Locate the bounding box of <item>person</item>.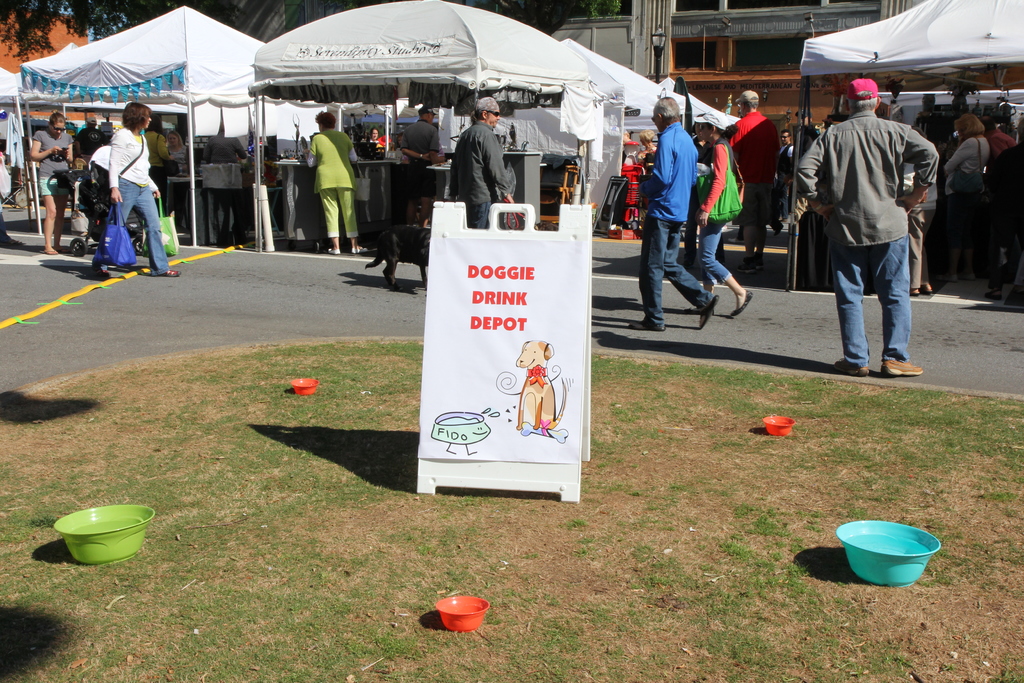
Bounding box: {"left": 304, "top": 107, "right": 369, "bottom": 258}.
